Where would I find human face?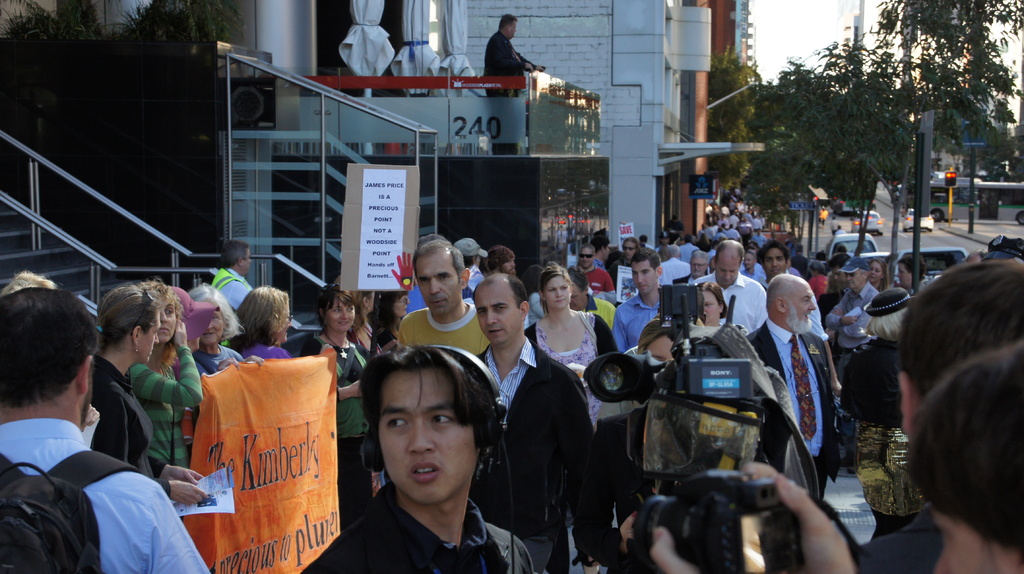
At BBox(394, 297, 409, 318).
